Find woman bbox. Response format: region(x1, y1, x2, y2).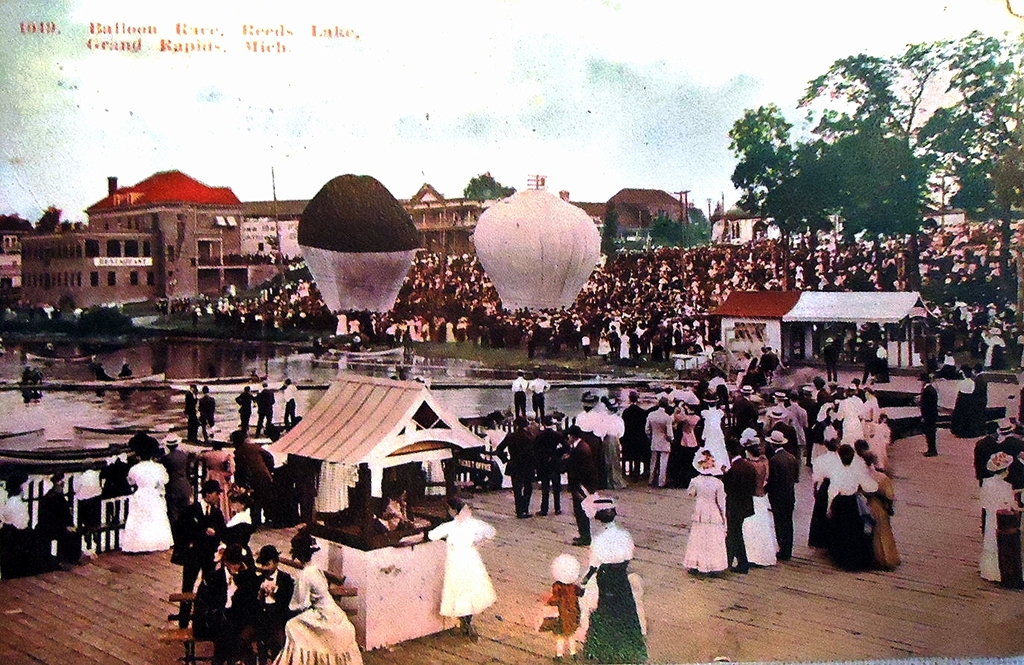
region(980, 452, 1020, 585).
